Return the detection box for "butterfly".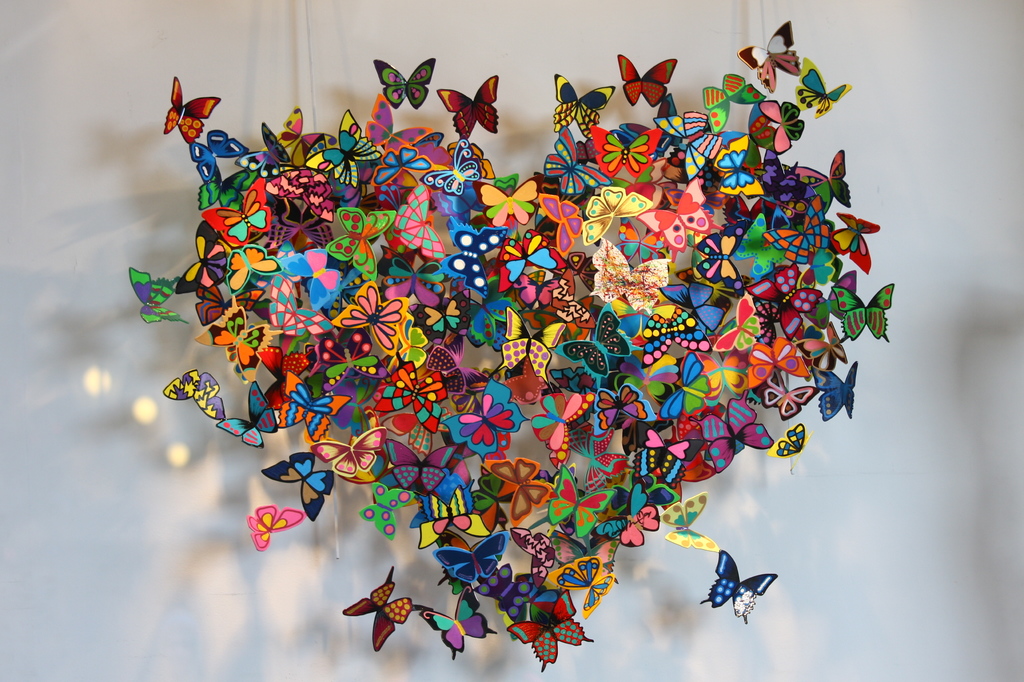
[left=378, top=255, right=438, bottom=313].
